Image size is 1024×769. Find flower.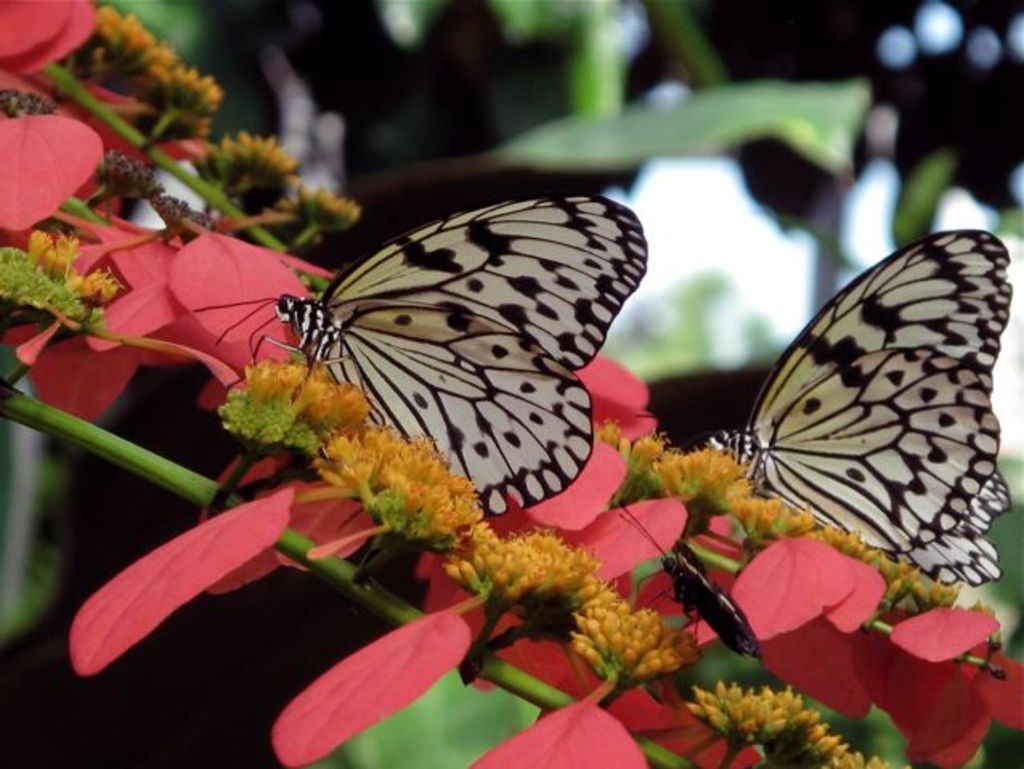
<bbox>71, 262, 119, 305</bbox>.
